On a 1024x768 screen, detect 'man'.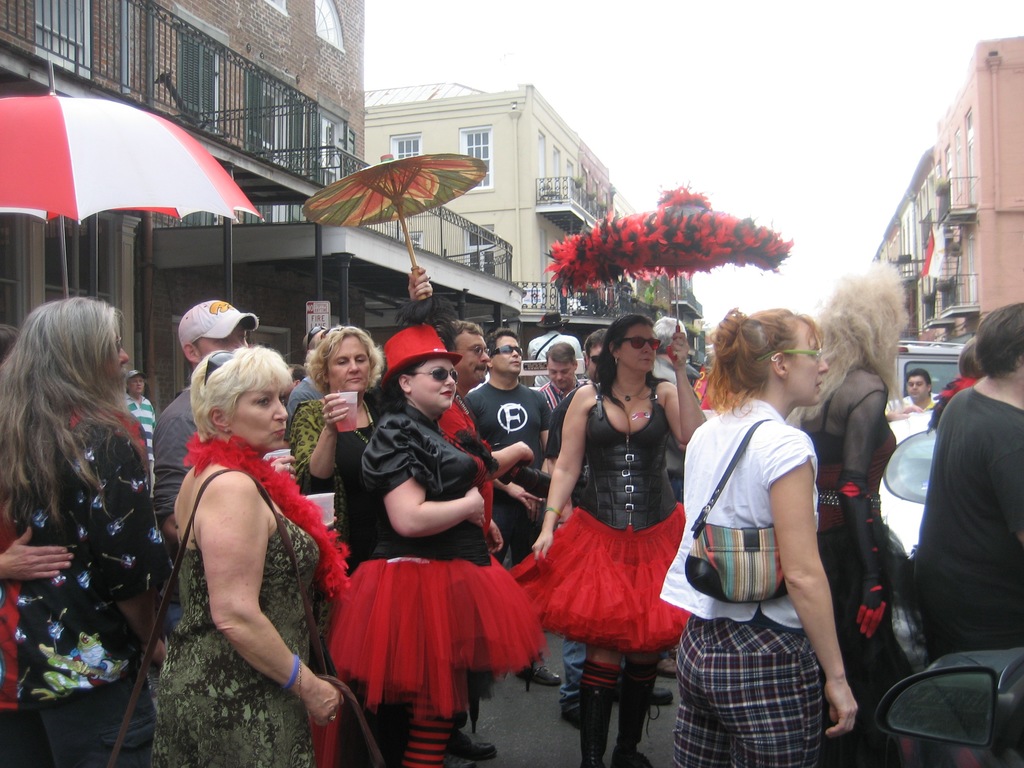
[left=544, top=327, right=604, bottom=520].
